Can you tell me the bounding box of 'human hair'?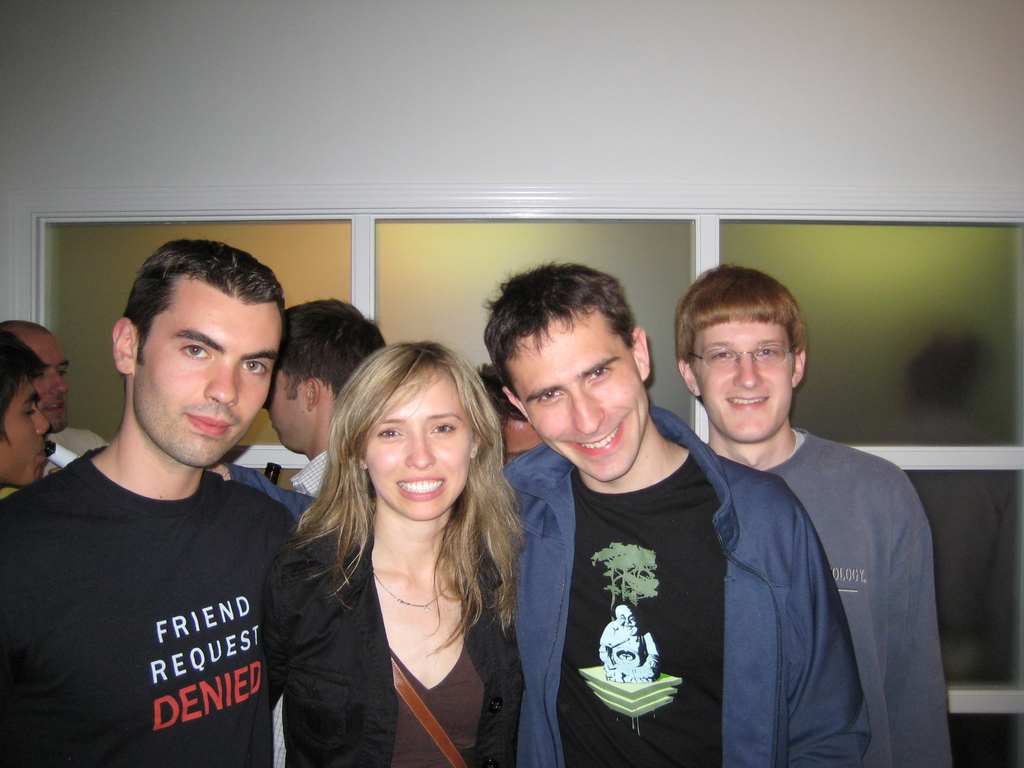
bbox=[664, 261, 808, 376].
